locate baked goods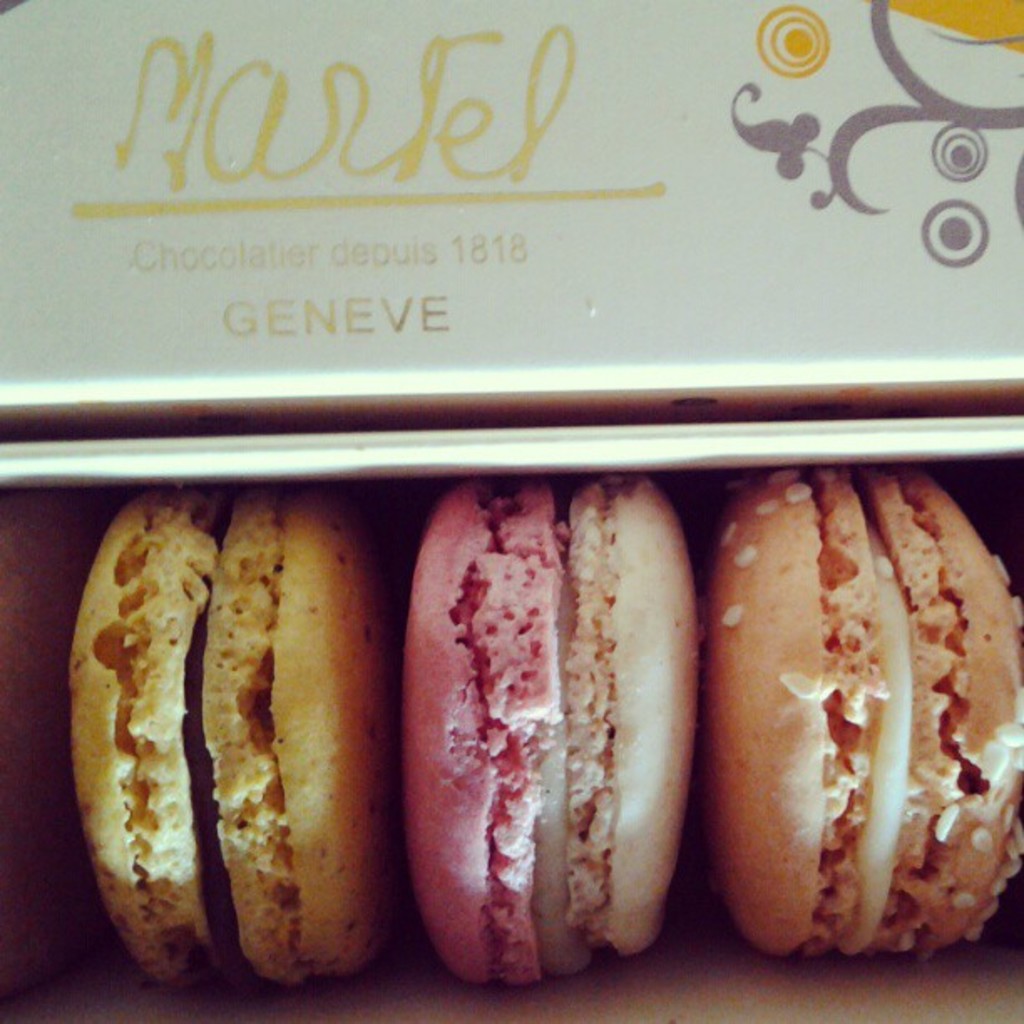
detection(711, 467, 893, 949)
